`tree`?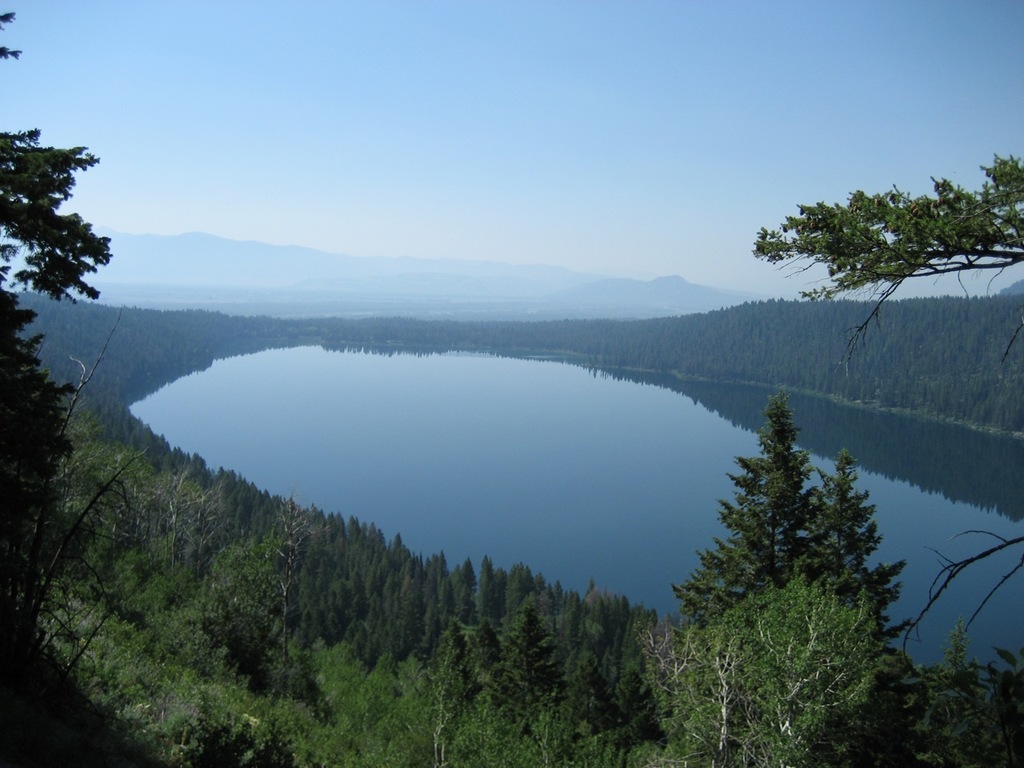
0:10:114:625
